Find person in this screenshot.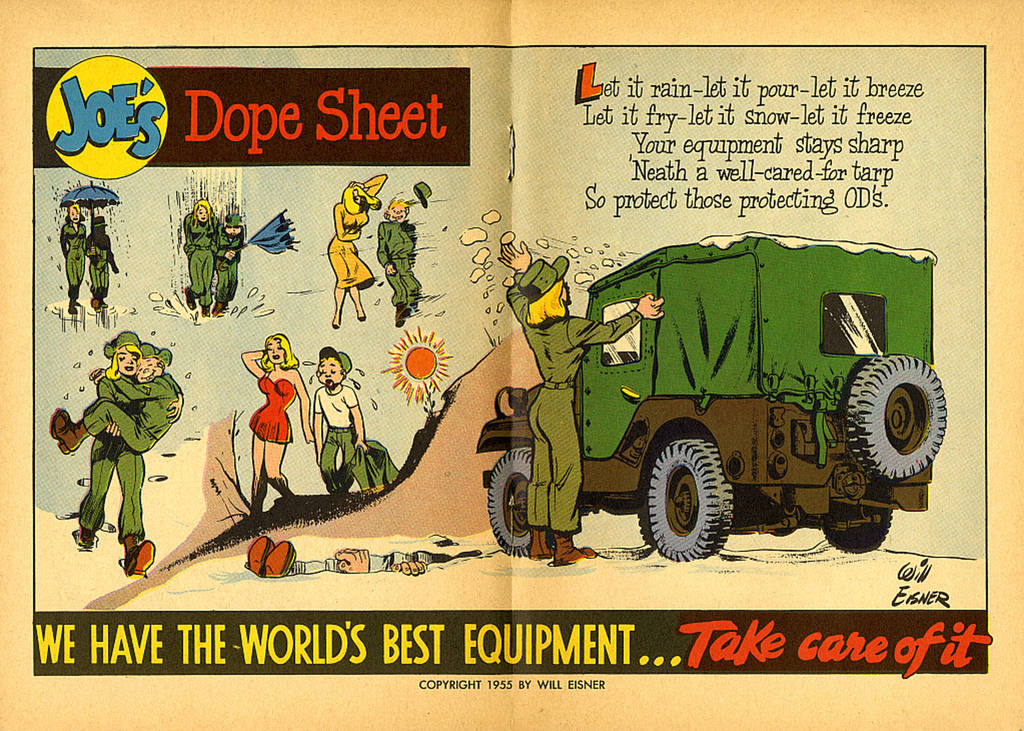
The bounding box for person is 243:339:311:516.
